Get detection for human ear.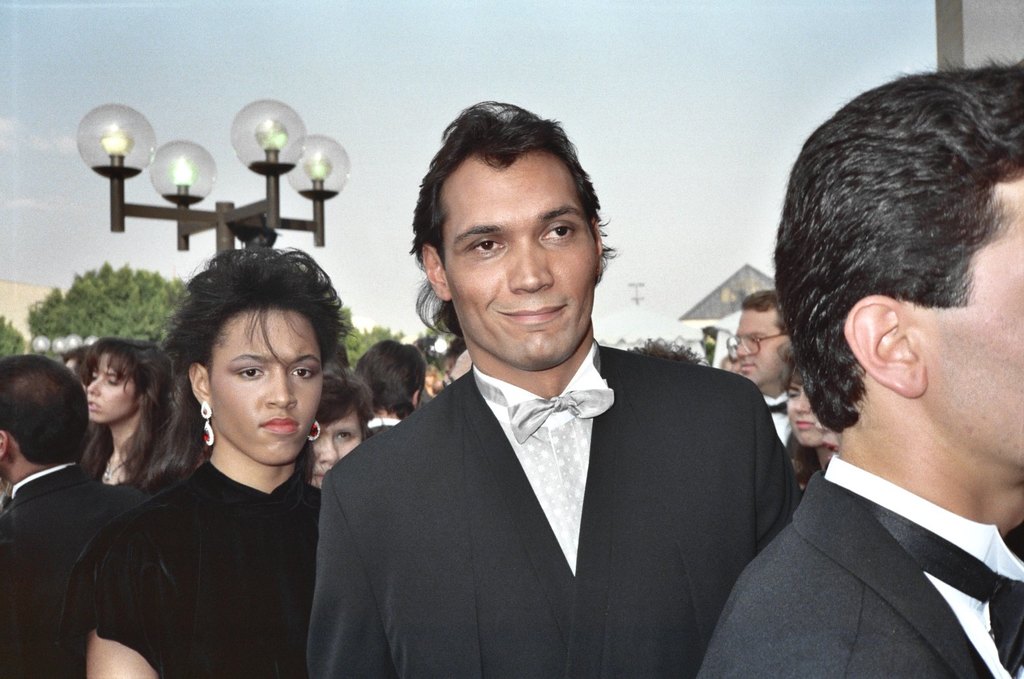
Detection: 412:388:421:412.
